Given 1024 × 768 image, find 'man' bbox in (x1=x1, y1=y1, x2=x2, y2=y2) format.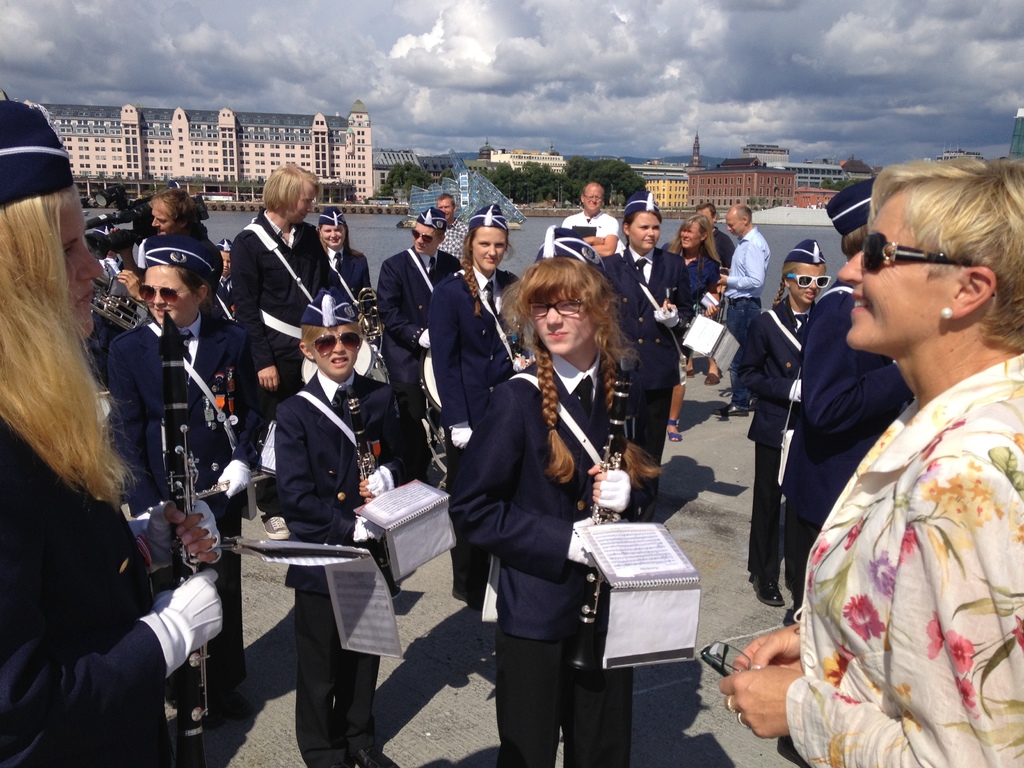
(x1=115, y1=186, x2=213, y2=303).
